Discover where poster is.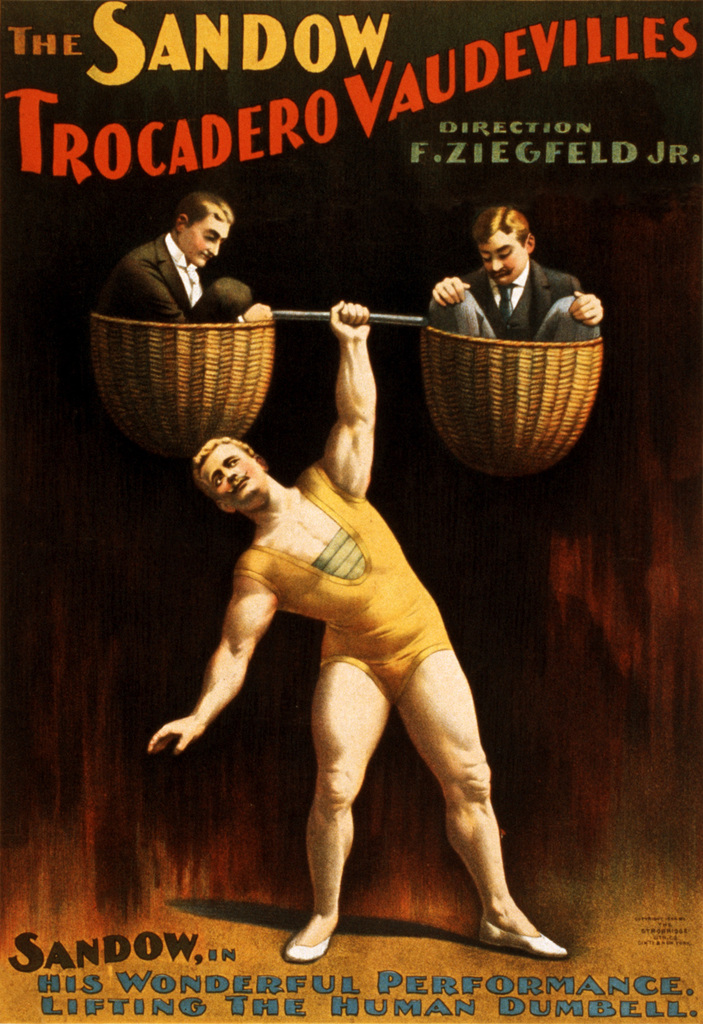
Discovered at (0, 0, 702, 1023).
